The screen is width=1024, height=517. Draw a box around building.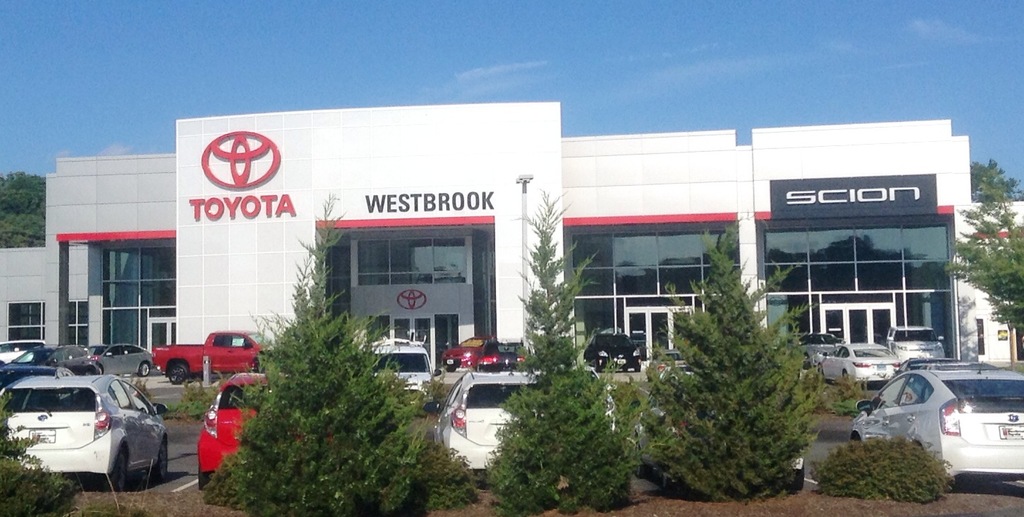
crop(0, 99, 1023, 376).
